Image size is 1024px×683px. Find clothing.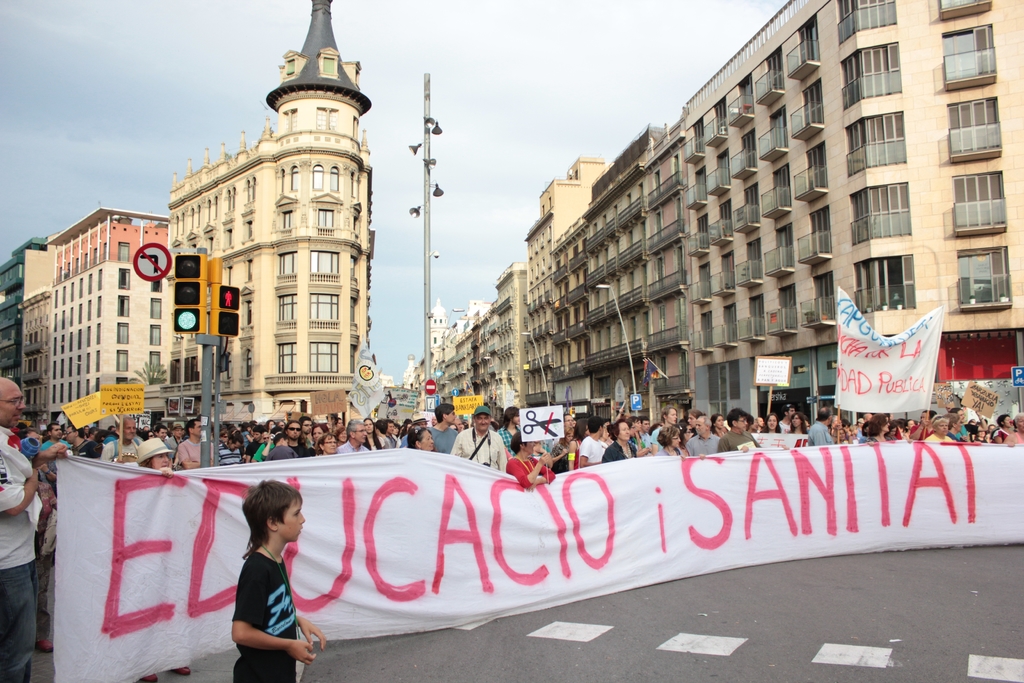
{"x1": 179, "y1": 434, "x2": 205, "y2": 466}.
